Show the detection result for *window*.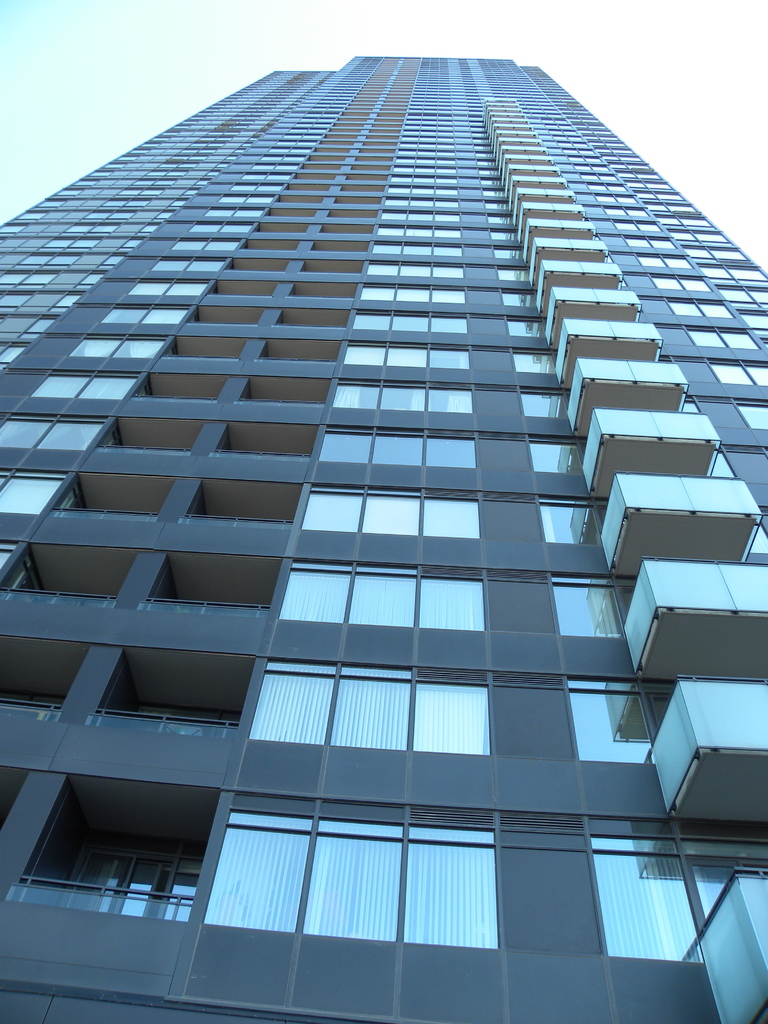
box=[670, 223, 731, 255].
